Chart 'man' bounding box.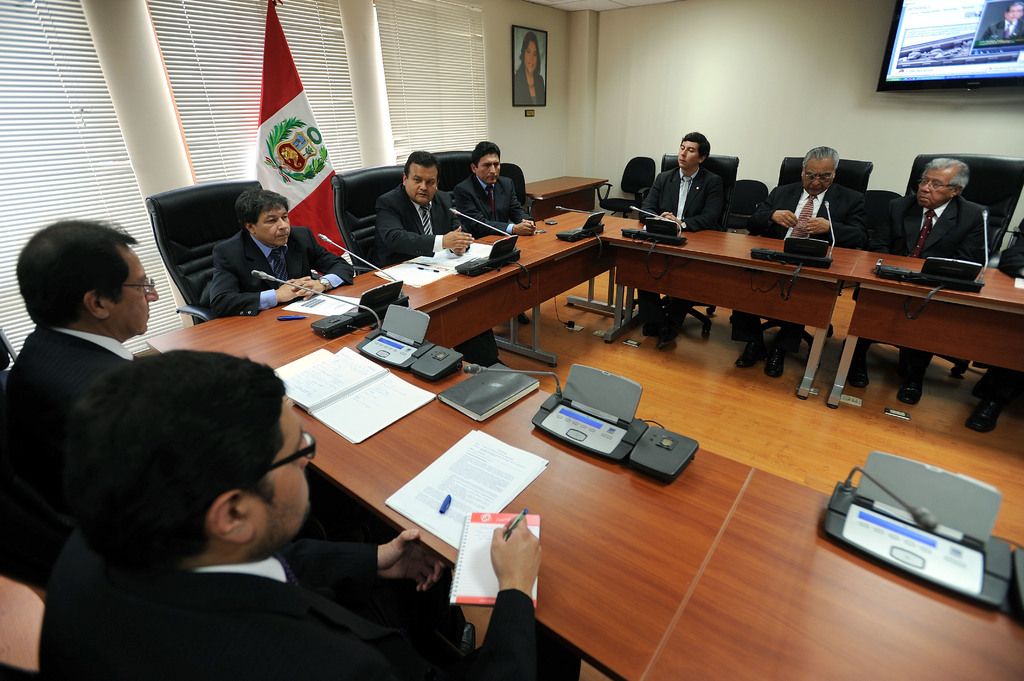
Charted: 207:188:356:316.
